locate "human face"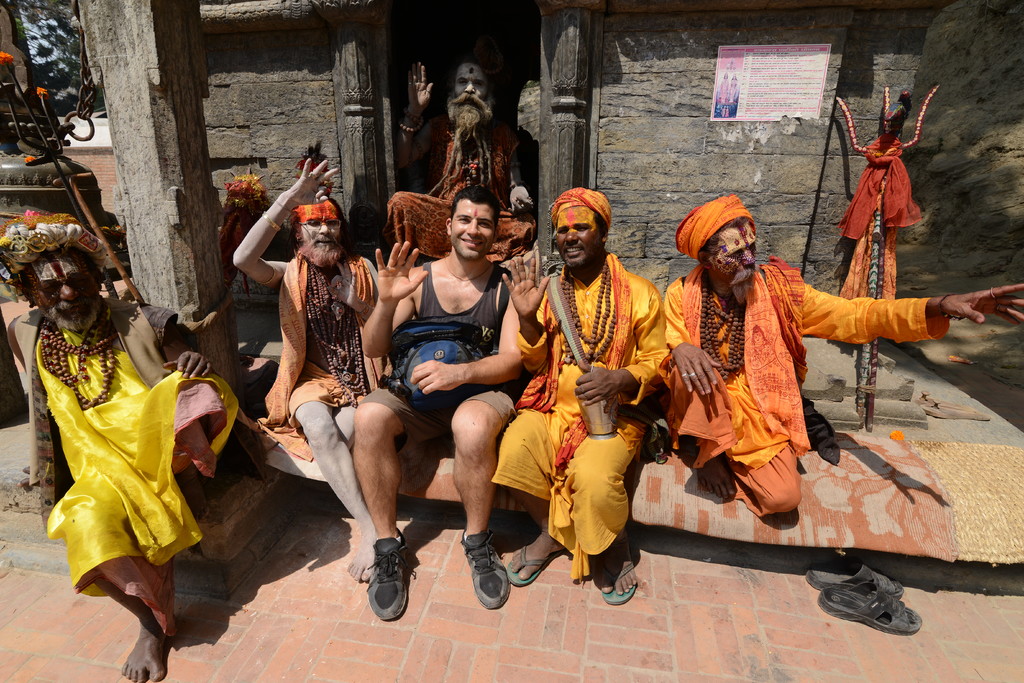
(453, 204, 494, 260)
